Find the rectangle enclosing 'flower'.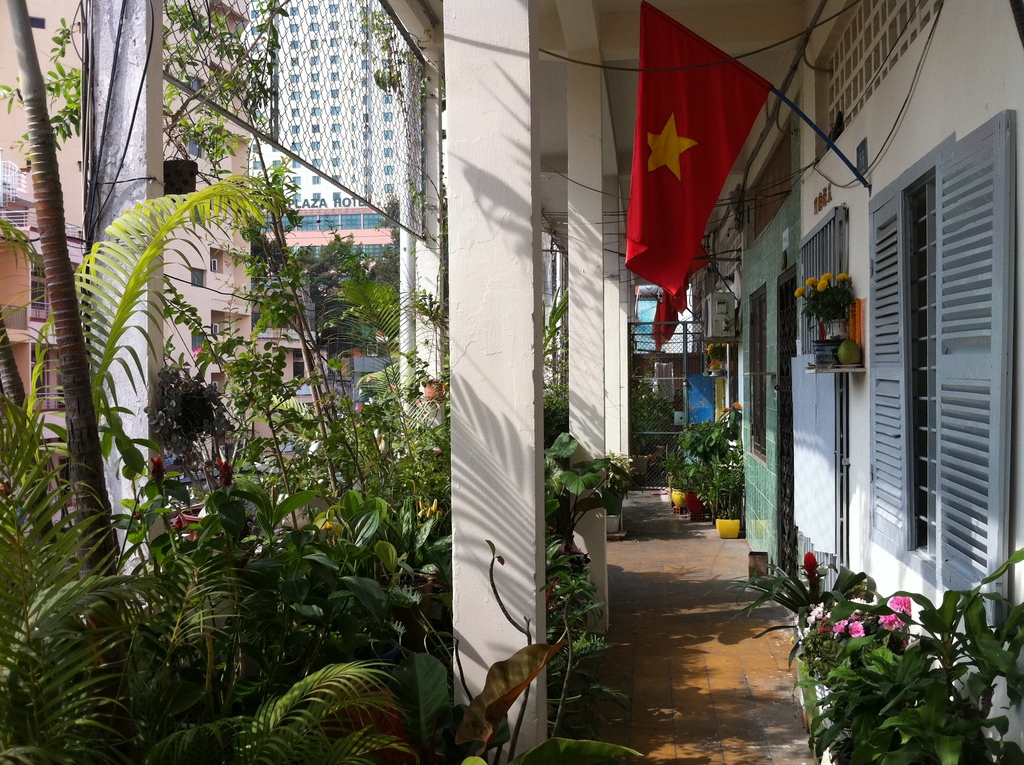
detection(723, 406, 728, 414).
